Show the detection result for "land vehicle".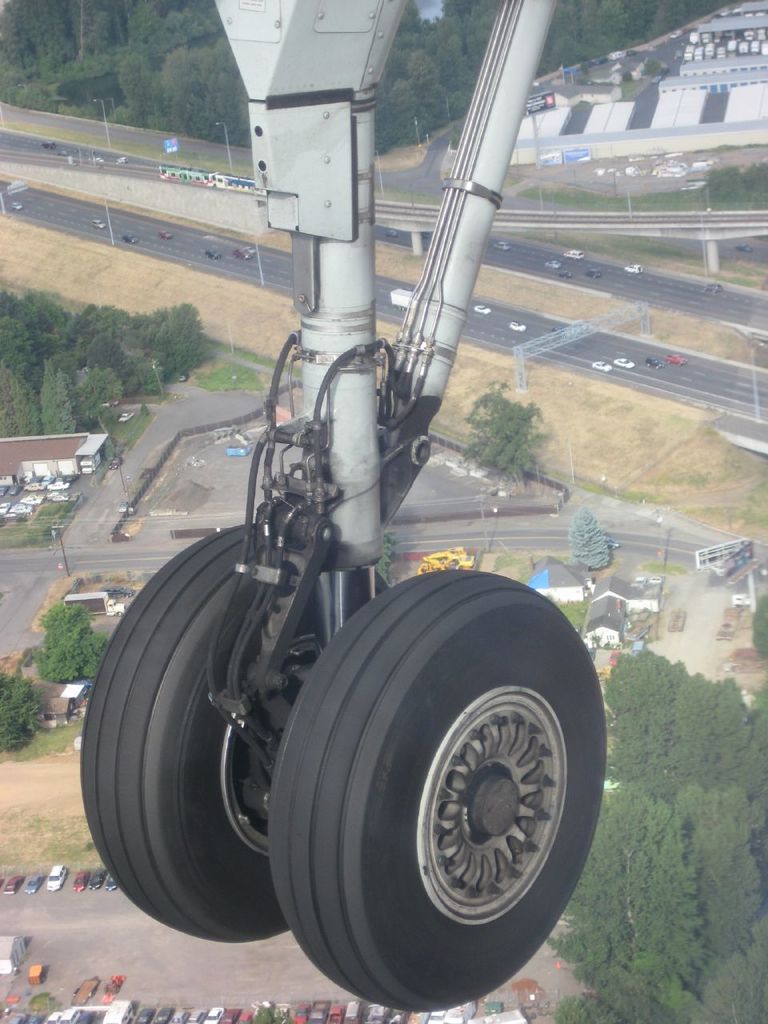
x1=134, y1=1006, x2=155, y2=1023.
